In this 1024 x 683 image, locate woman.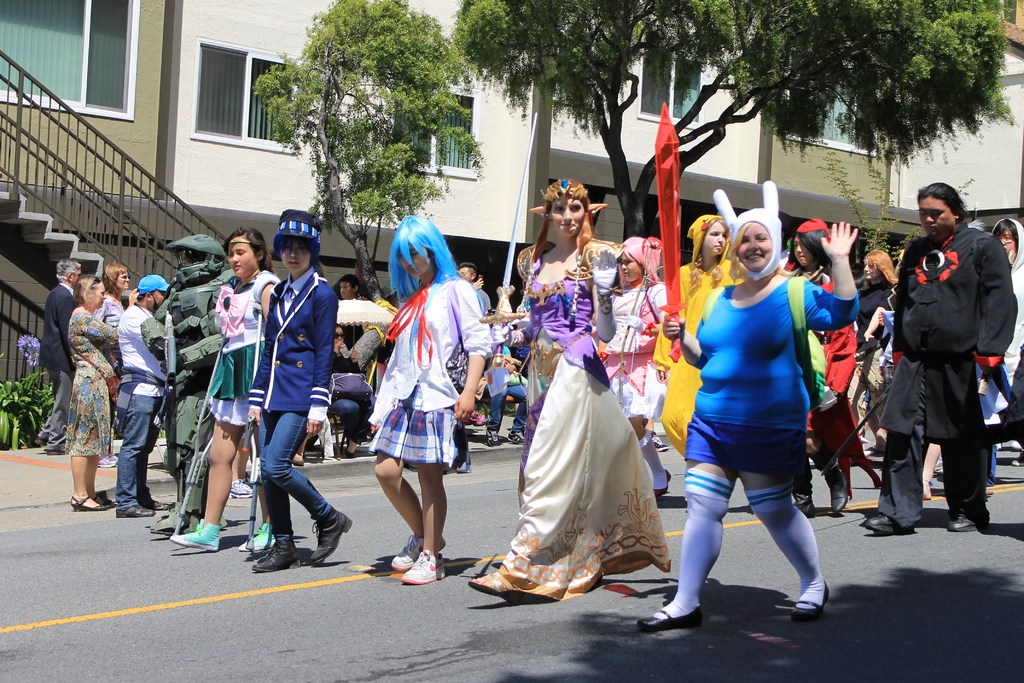
Bounding box: [left=863, top=248, right=909, bottom=357].
